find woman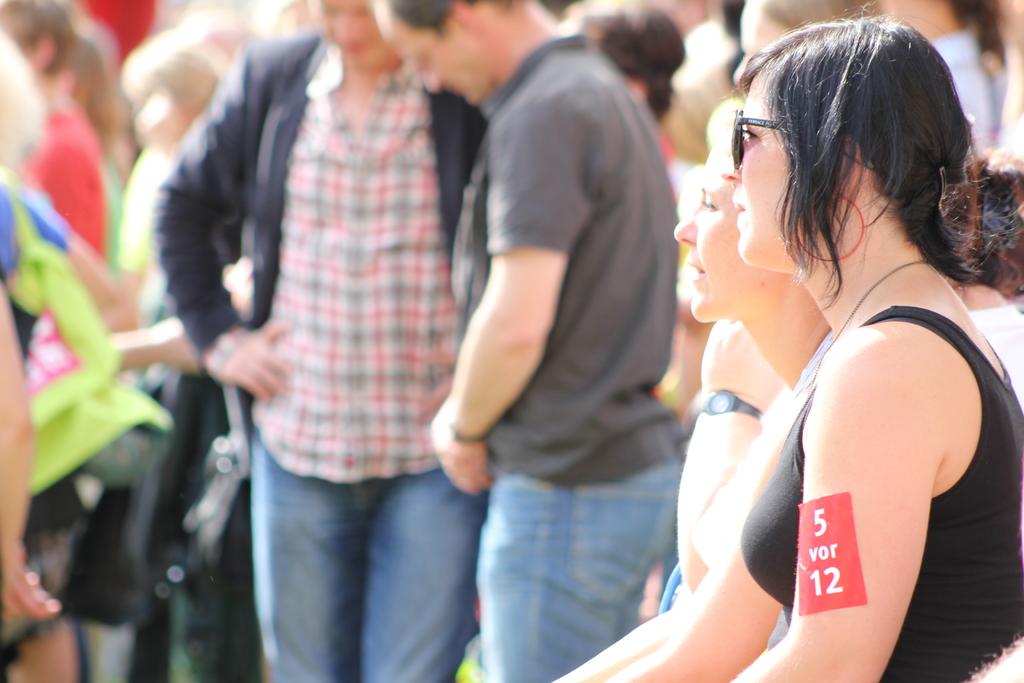
<region>570, 24, 1023, 682</region>
